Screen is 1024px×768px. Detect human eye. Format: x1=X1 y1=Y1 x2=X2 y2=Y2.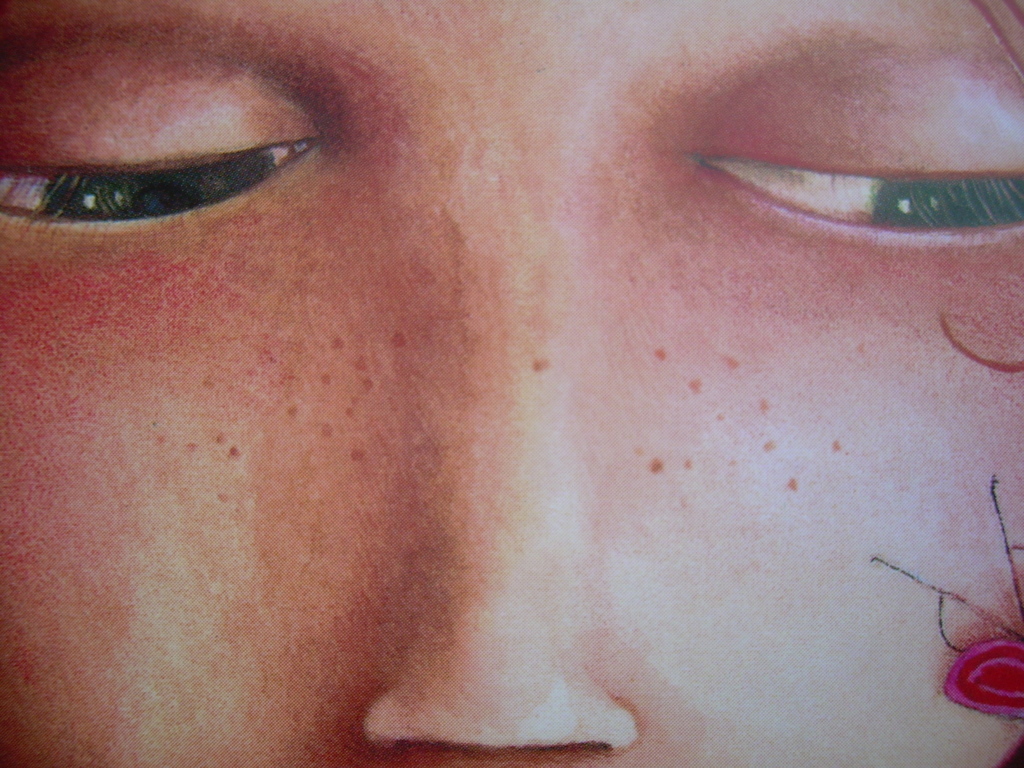
x1=0 y1=45 x2=332 y2=249.
